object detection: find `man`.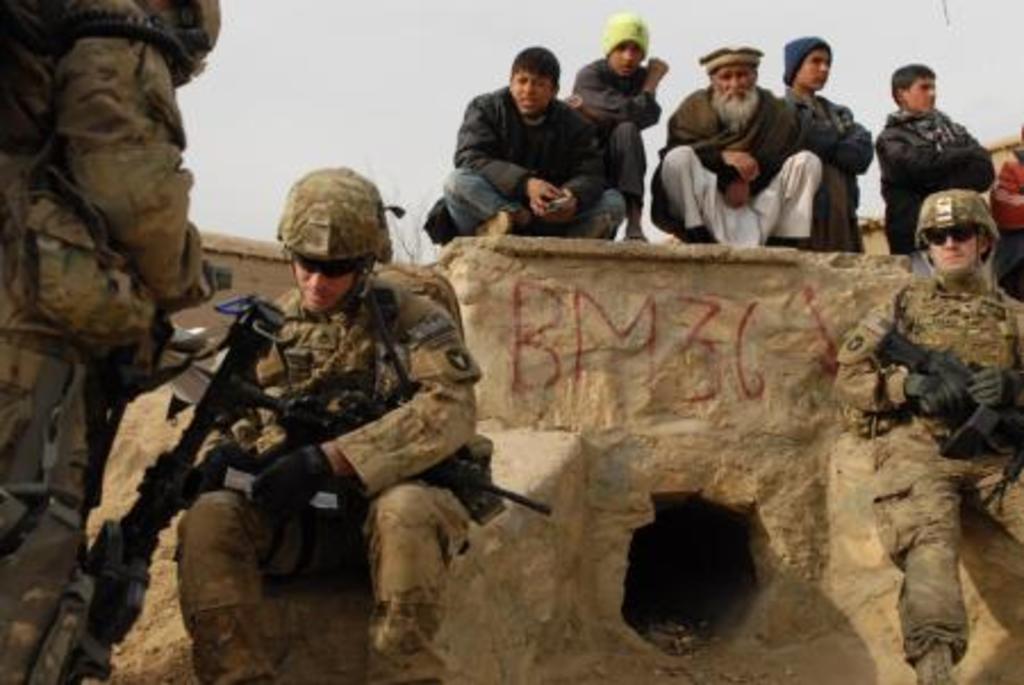
[x1=853, y1=52, x2=994, y2=253].
